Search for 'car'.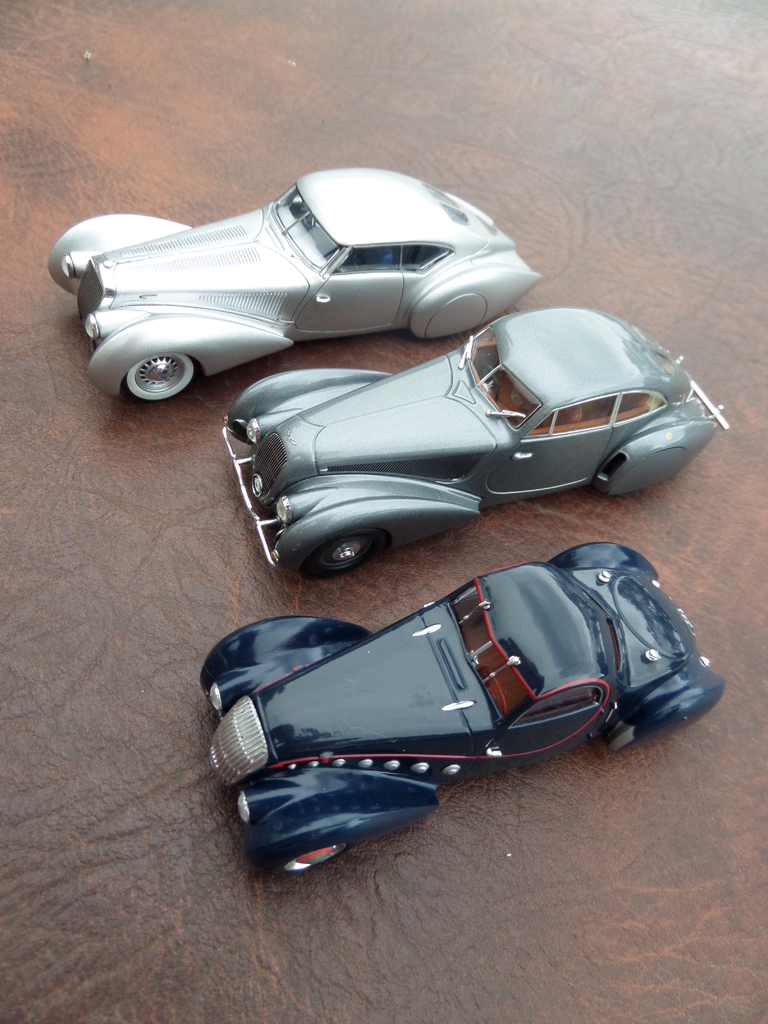
Found at (left=48, top=171, right=541, bottom=407).
